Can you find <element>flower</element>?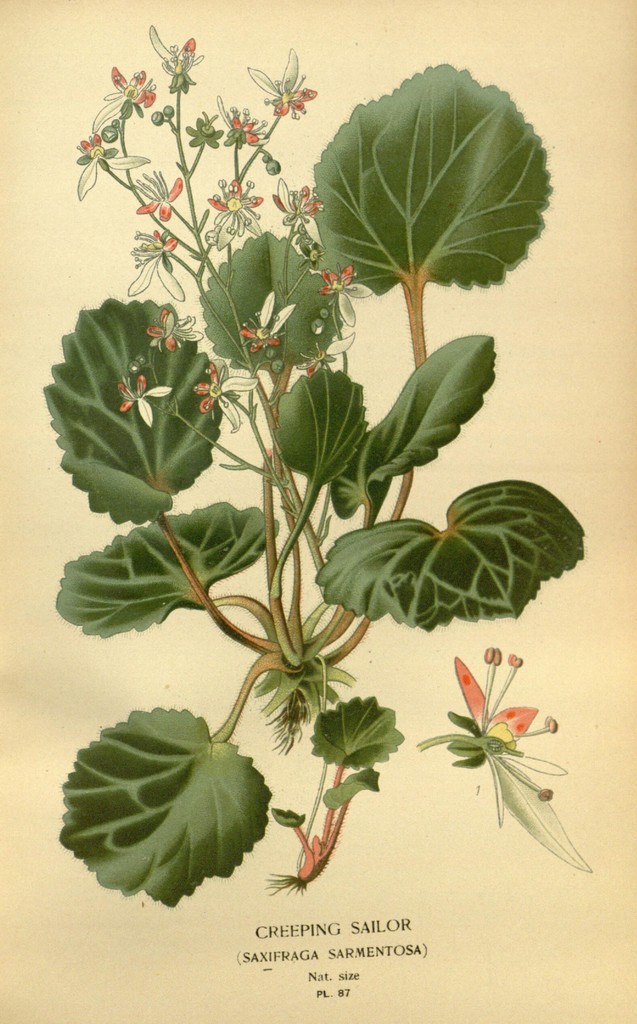
Yes, bounding box: detection(143, 305, 208, 355).
